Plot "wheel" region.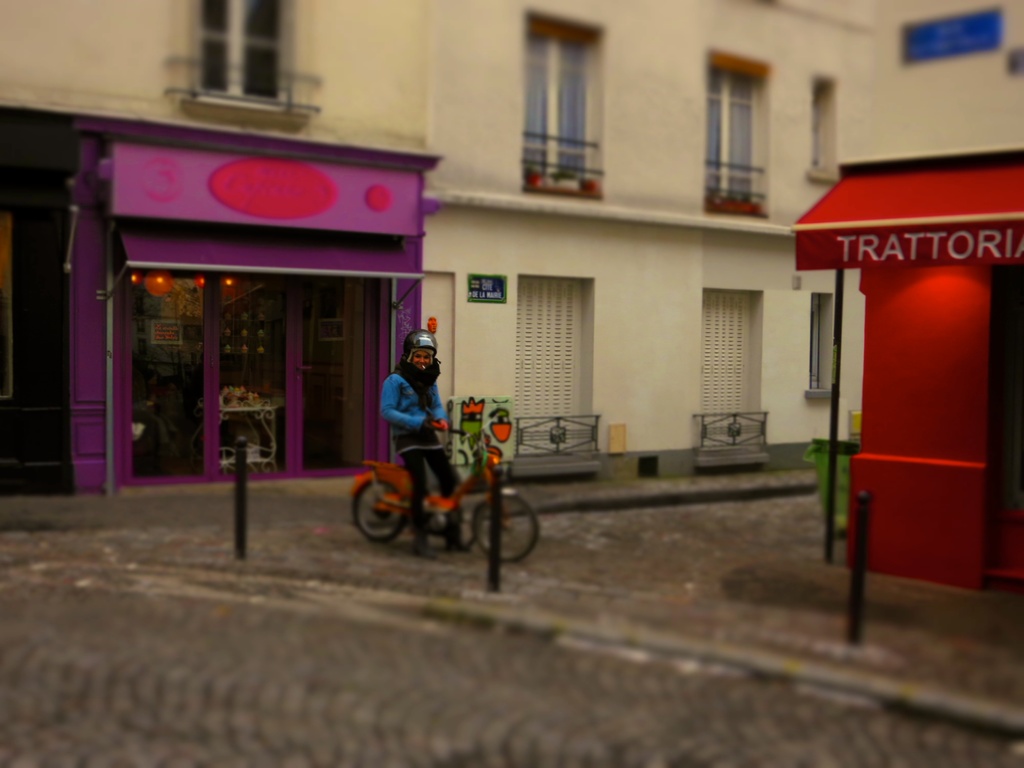
Plotted at {"x1": 349, "y1": 474, "x2": 409, "y2": 549}.
